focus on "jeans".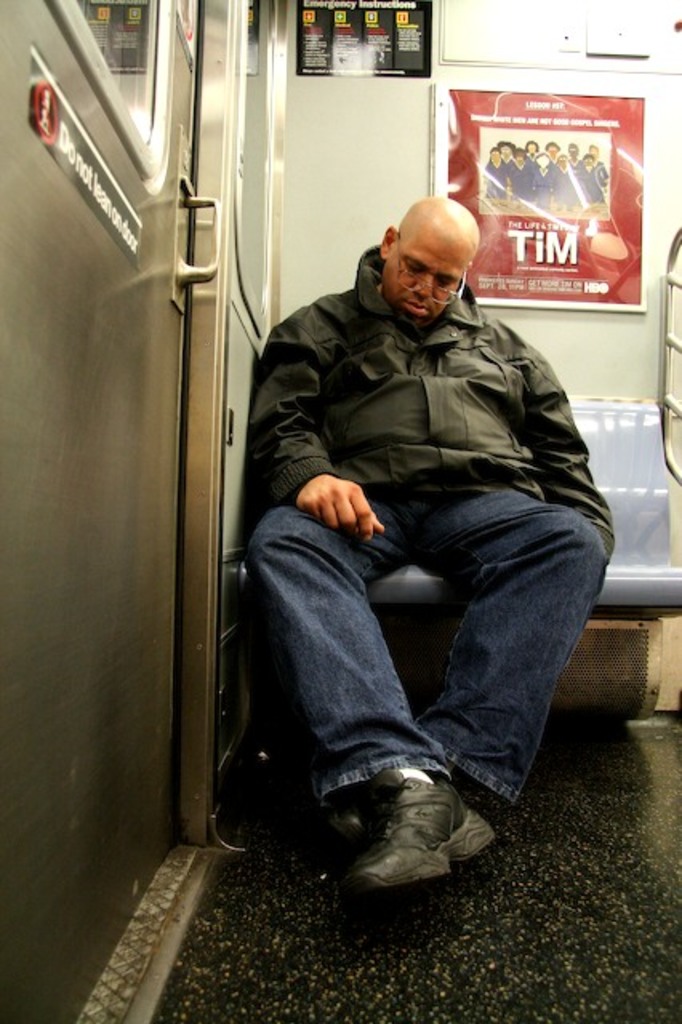
Focused at [left=187, top=490, right=607, bottom=850].
